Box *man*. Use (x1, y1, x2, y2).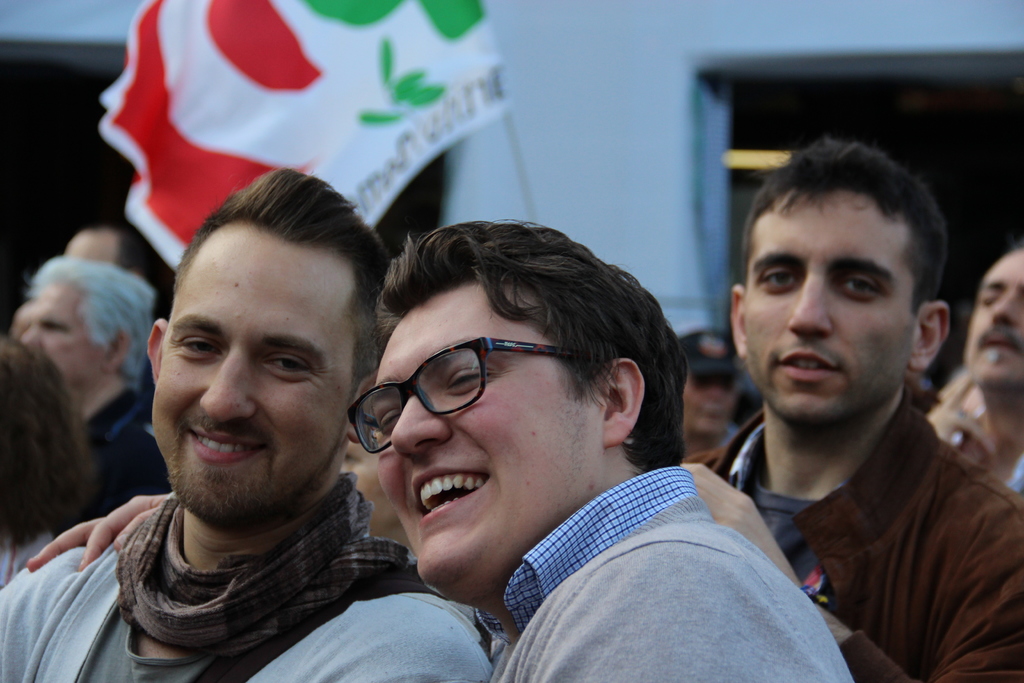
(925, 242, 1023, 498).
